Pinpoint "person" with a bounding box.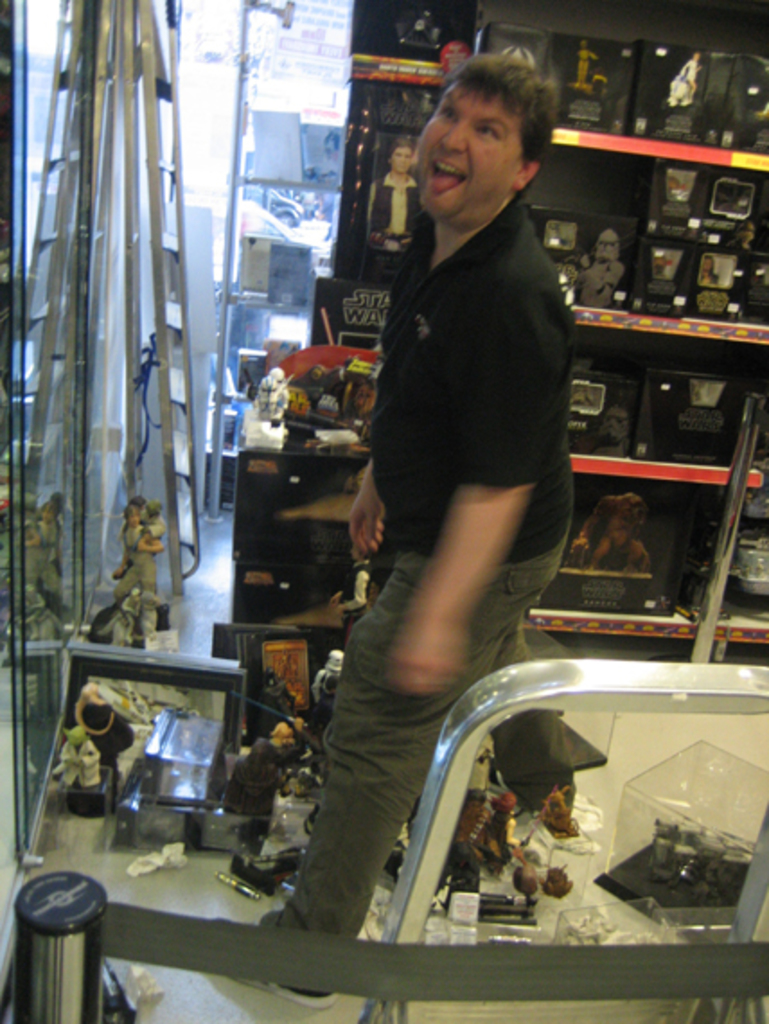
(left=676, top=54, right=701, bottom=95).
